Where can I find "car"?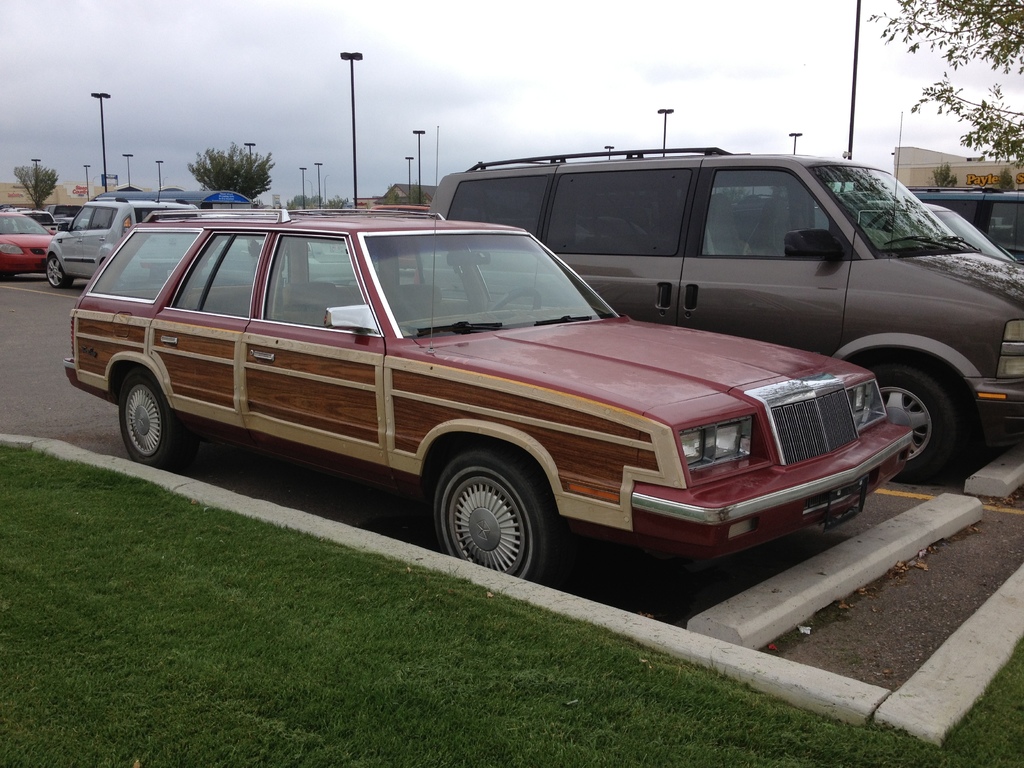
You can find it at 858/182/1023/264.
